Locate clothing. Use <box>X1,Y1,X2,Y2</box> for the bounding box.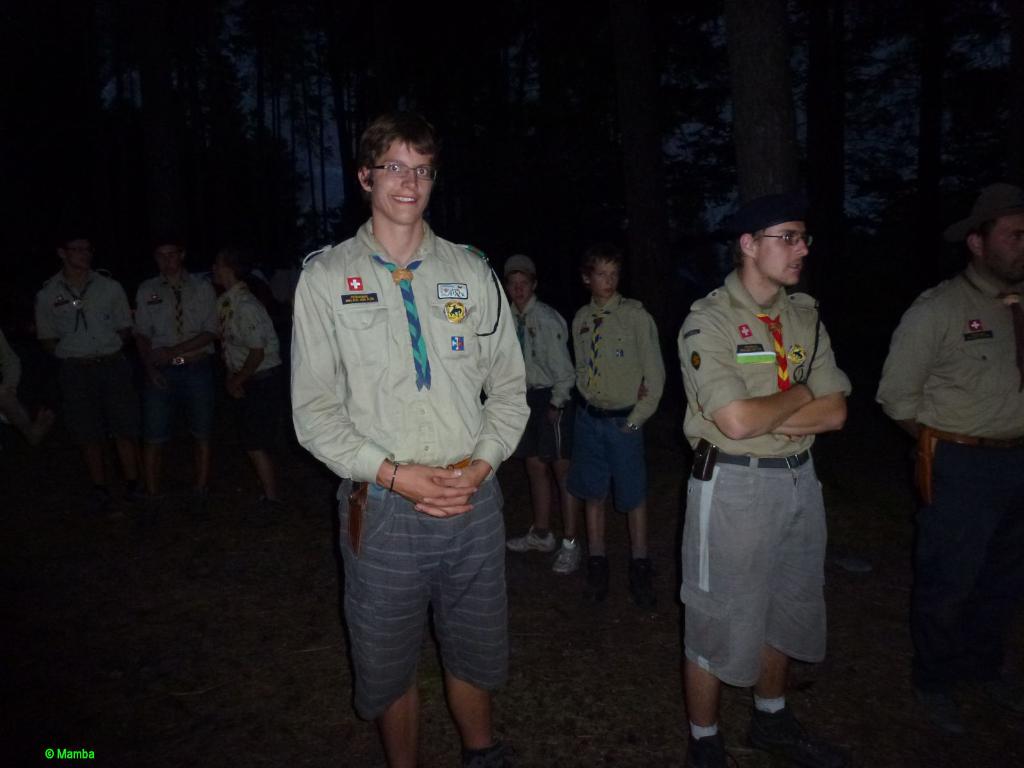
<box>566,294,665,515</box>.
